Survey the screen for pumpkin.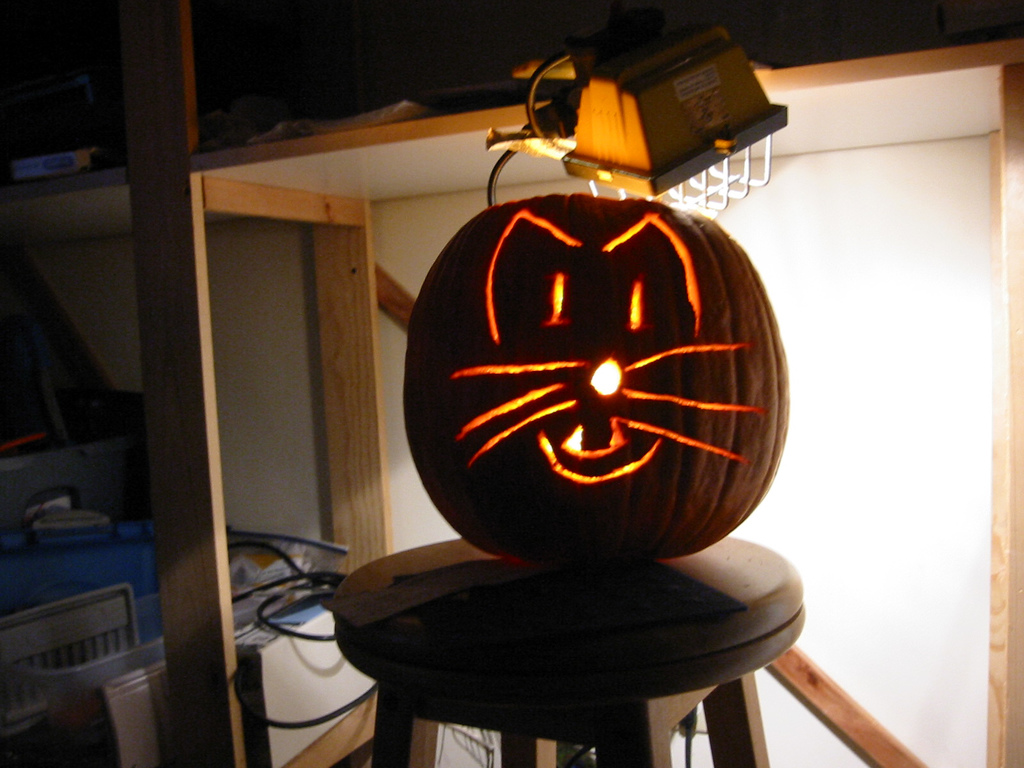
Survey found: locate(402, 187, 792, 564).
